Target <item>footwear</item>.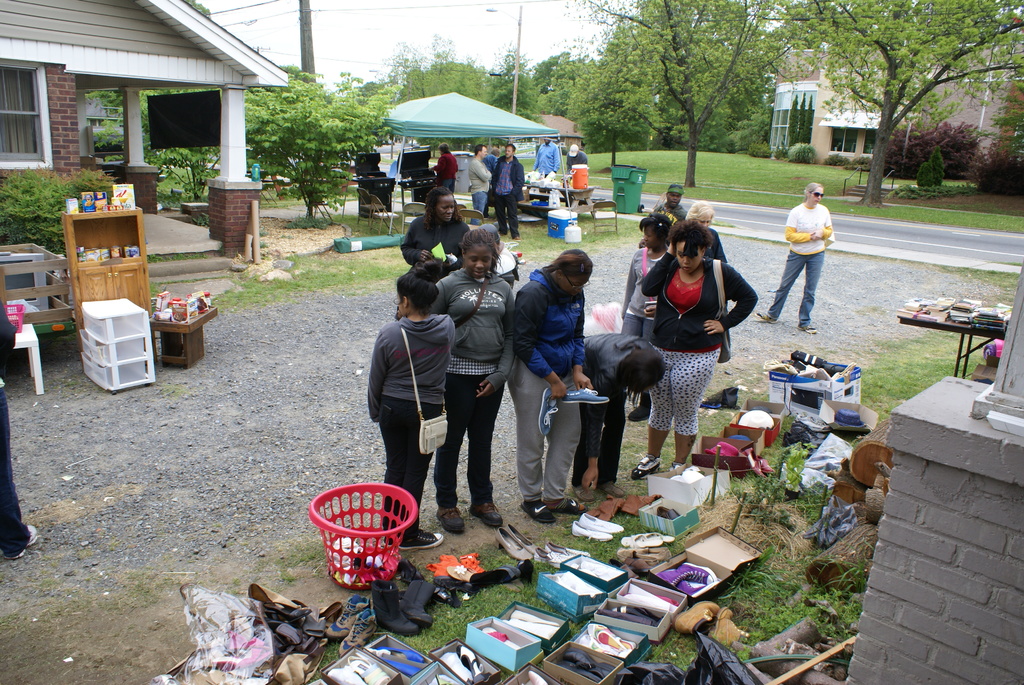
Target region: 670 459 682 471.
